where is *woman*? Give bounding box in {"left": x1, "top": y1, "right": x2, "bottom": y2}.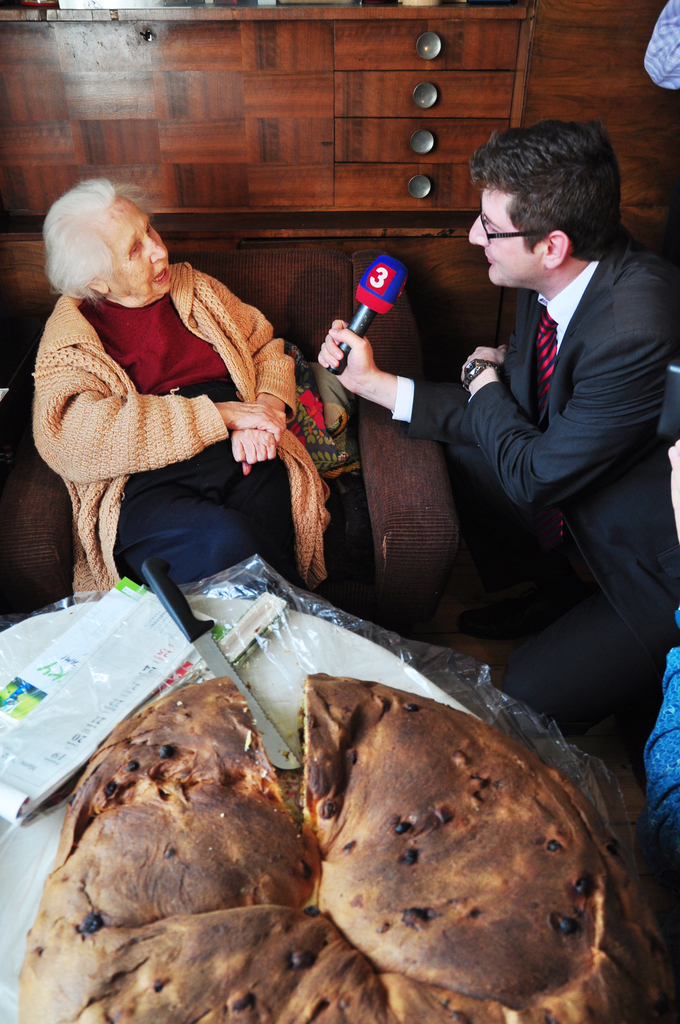
{"left": 40, "top": 164, "right": 287, "bottom": 611}.
